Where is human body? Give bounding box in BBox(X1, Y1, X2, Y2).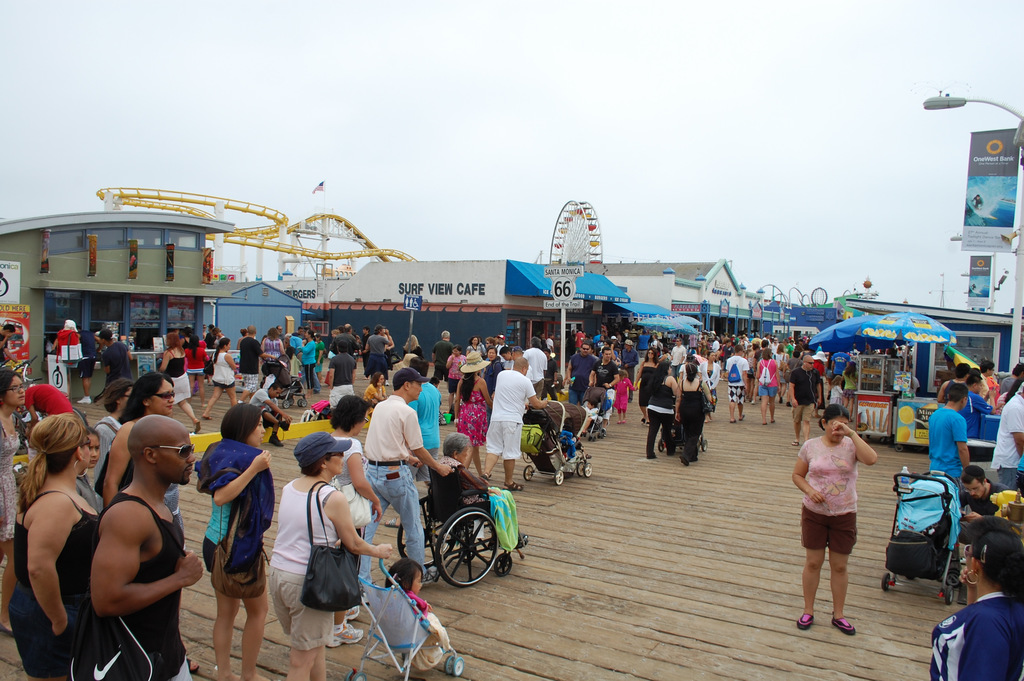
BBox(185, 347, 209, 401).
